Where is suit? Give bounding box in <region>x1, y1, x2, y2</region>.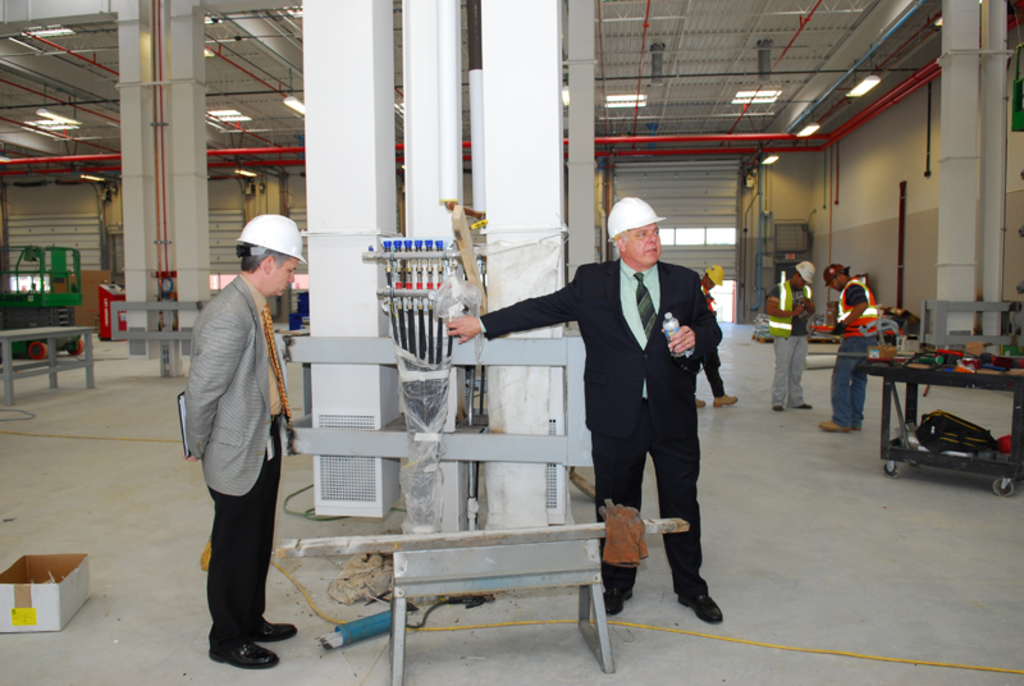
<region>480, 257, 716, 590</region>.
